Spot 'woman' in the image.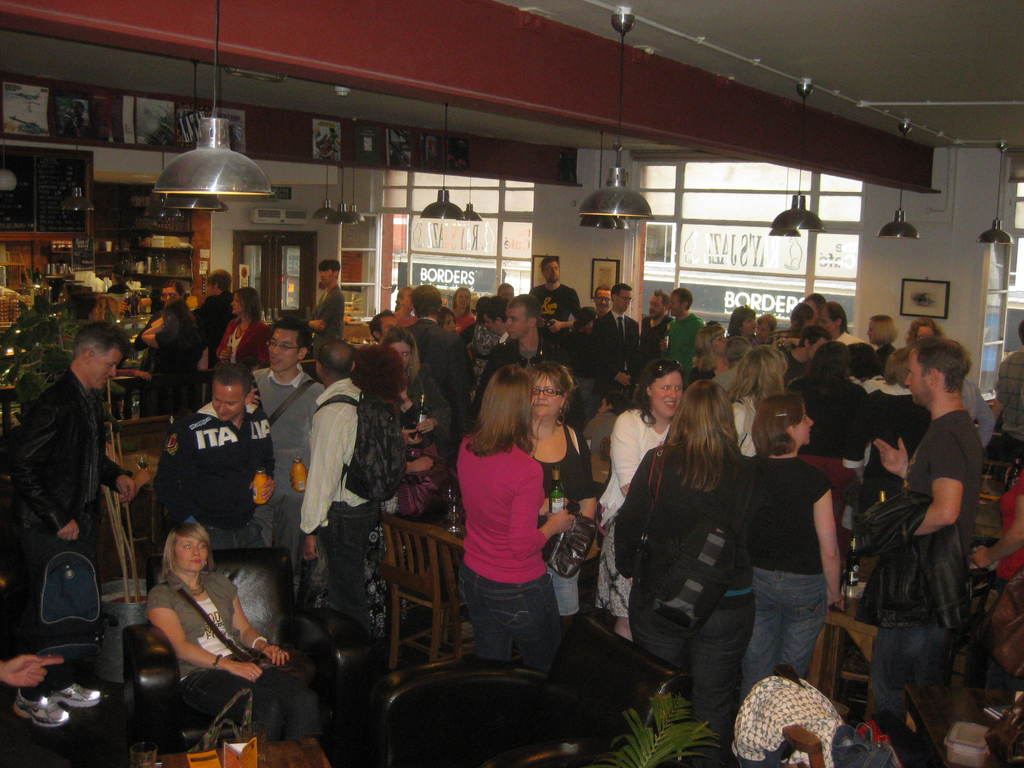
'woman' found at 596, 352, 685, 642.
